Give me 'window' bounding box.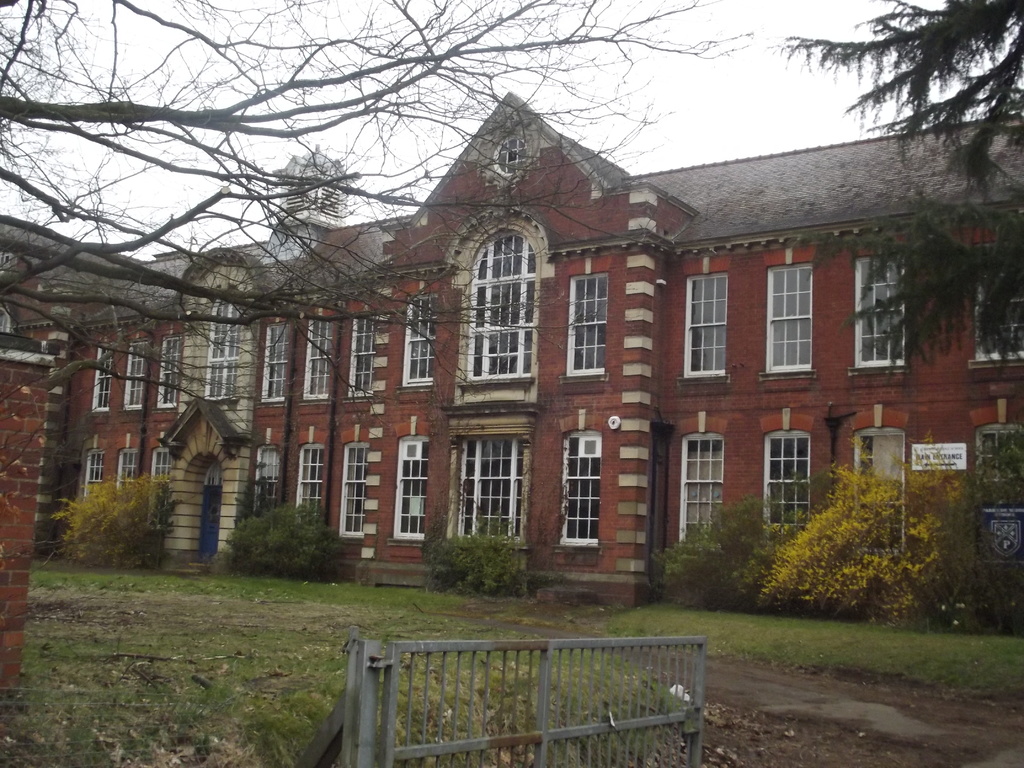
566/271/611/380.
